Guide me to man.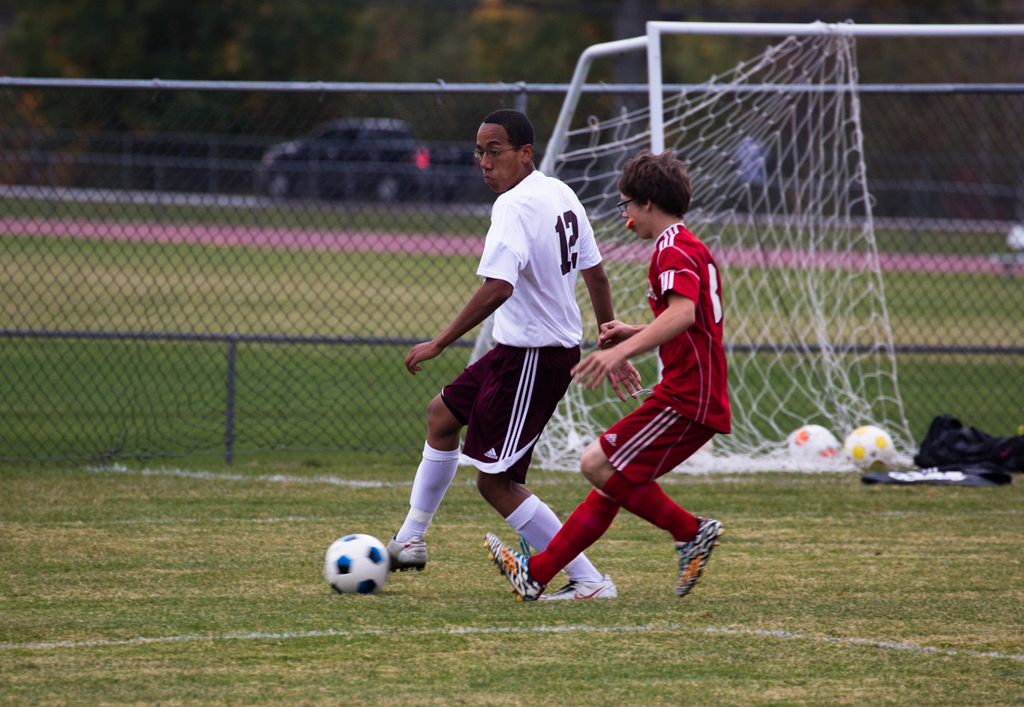
Guidance: box(485, 151, 736, 605).
